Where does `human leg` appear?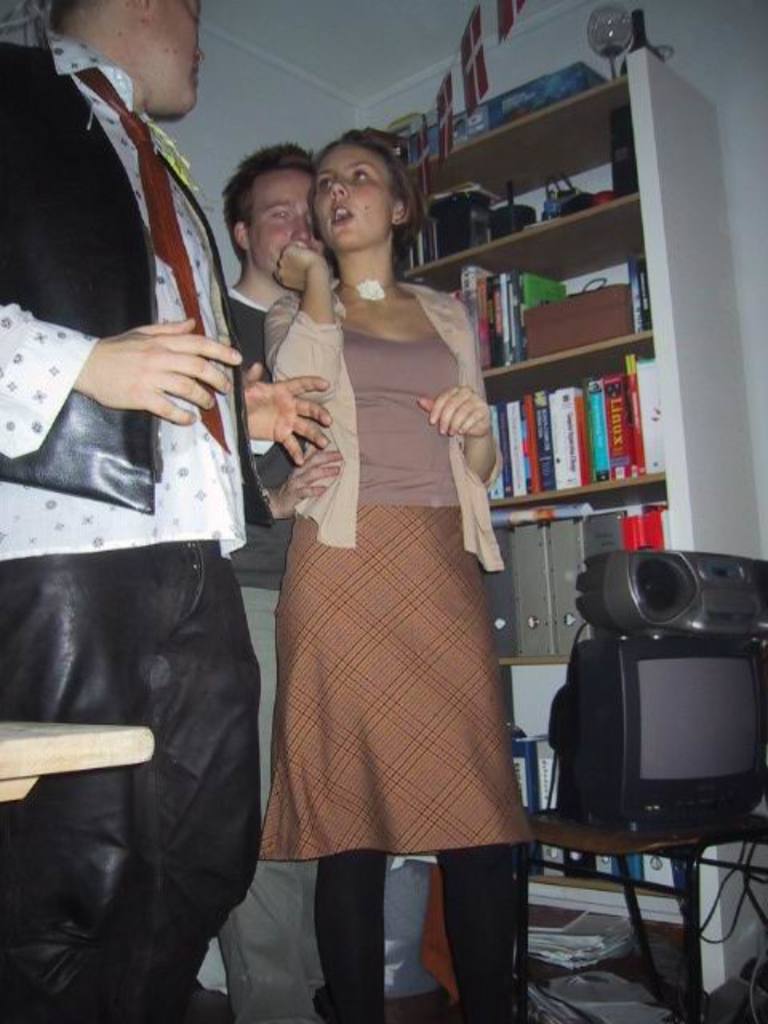
Appears at crop(446, 858, 506, 1022).
